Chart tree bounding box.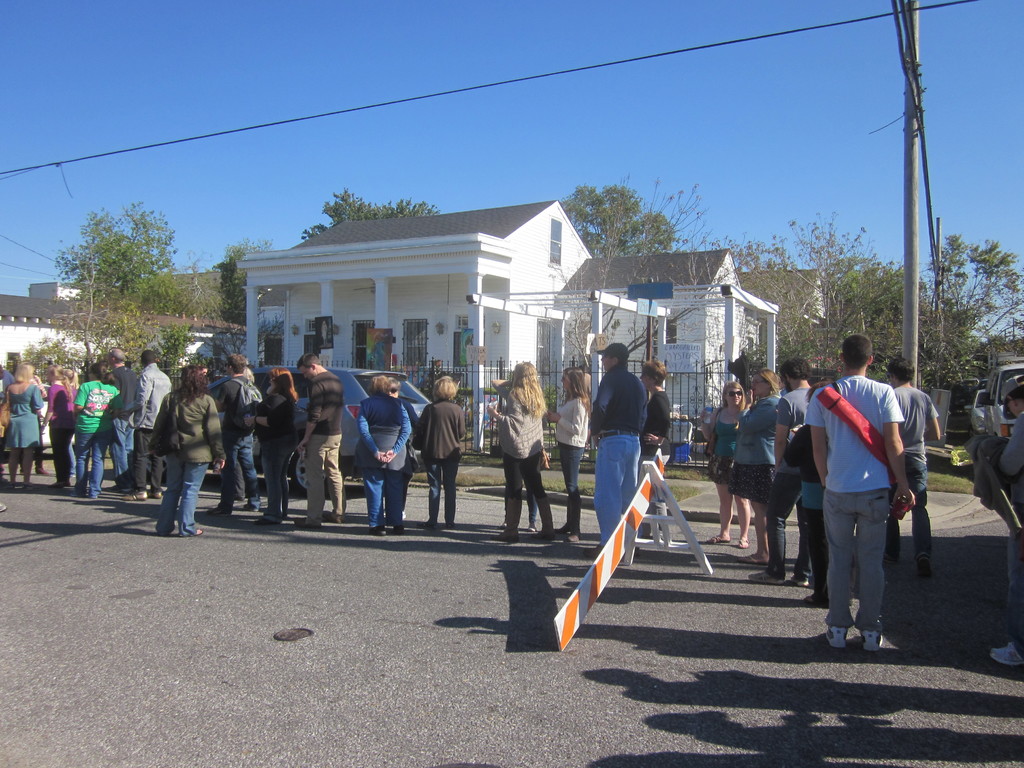
Charted: bbox=[540, 166, 763, 430].
